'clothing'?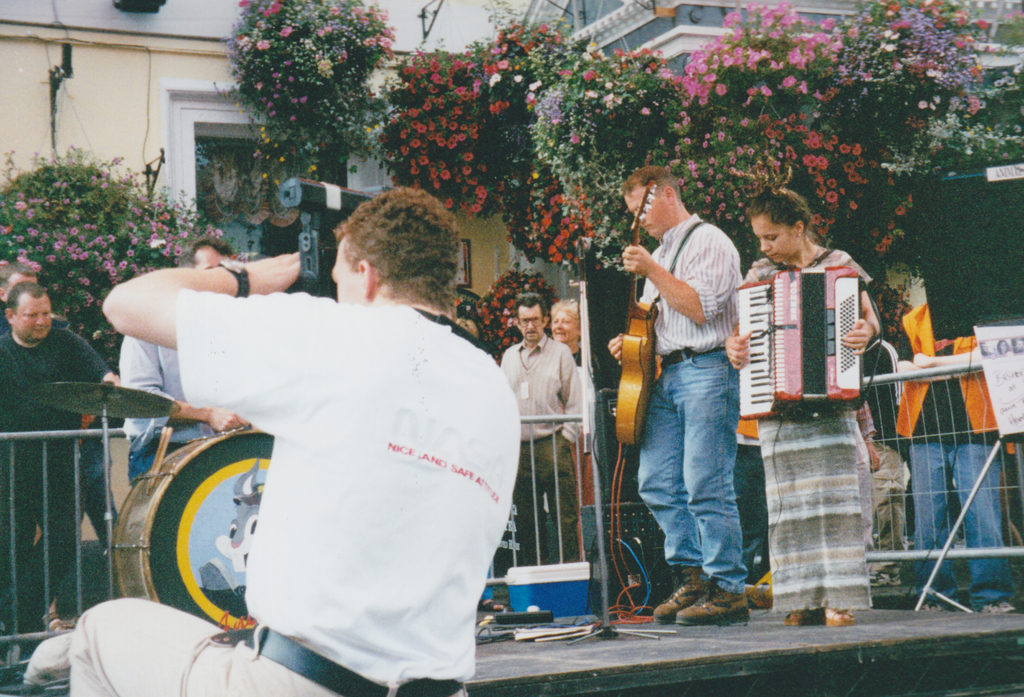
pyautogui.locateOnScreen(636, 213, 739, 594)
